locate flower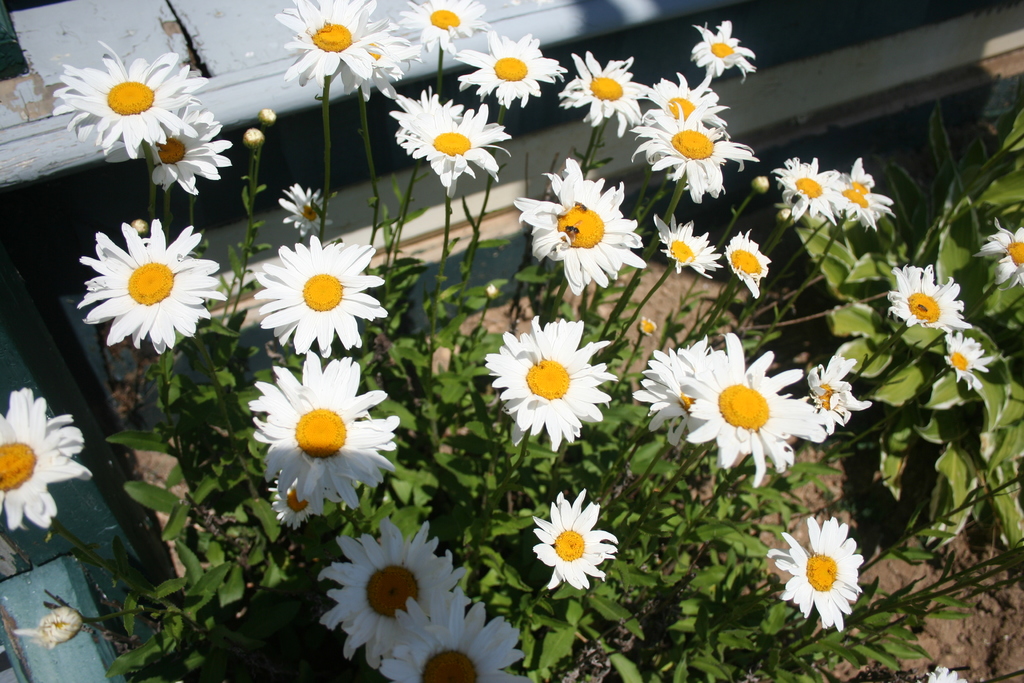
321,12,420,104
